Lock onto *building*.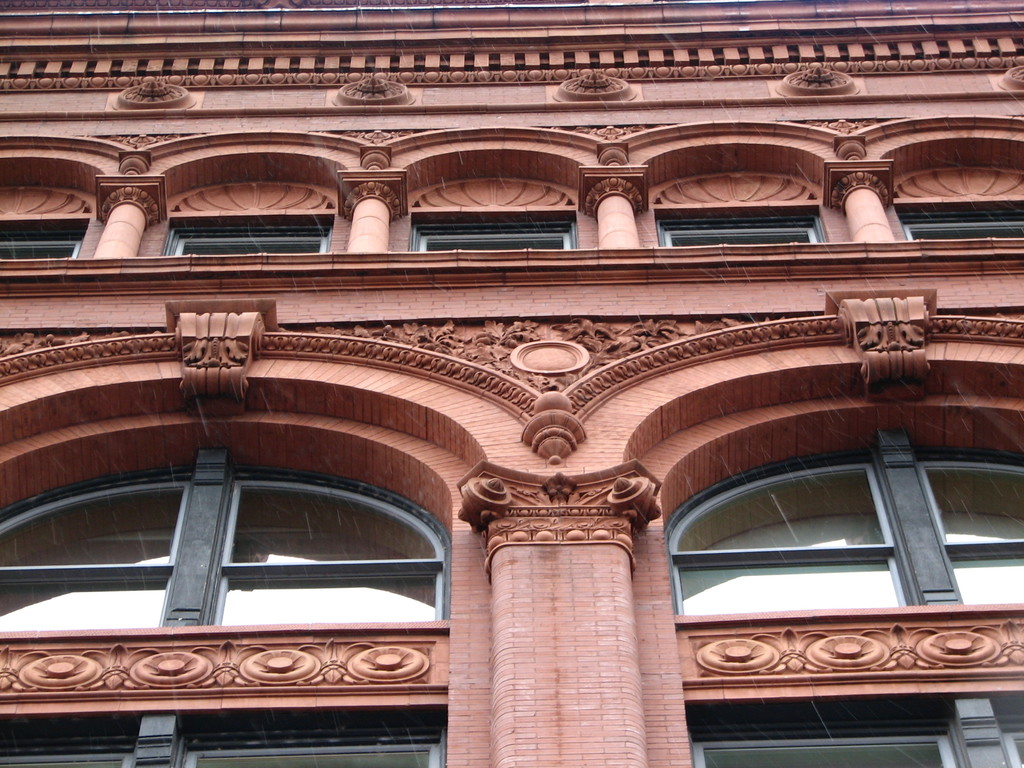
Locked: bbox(0, 0, 1023, 767).
